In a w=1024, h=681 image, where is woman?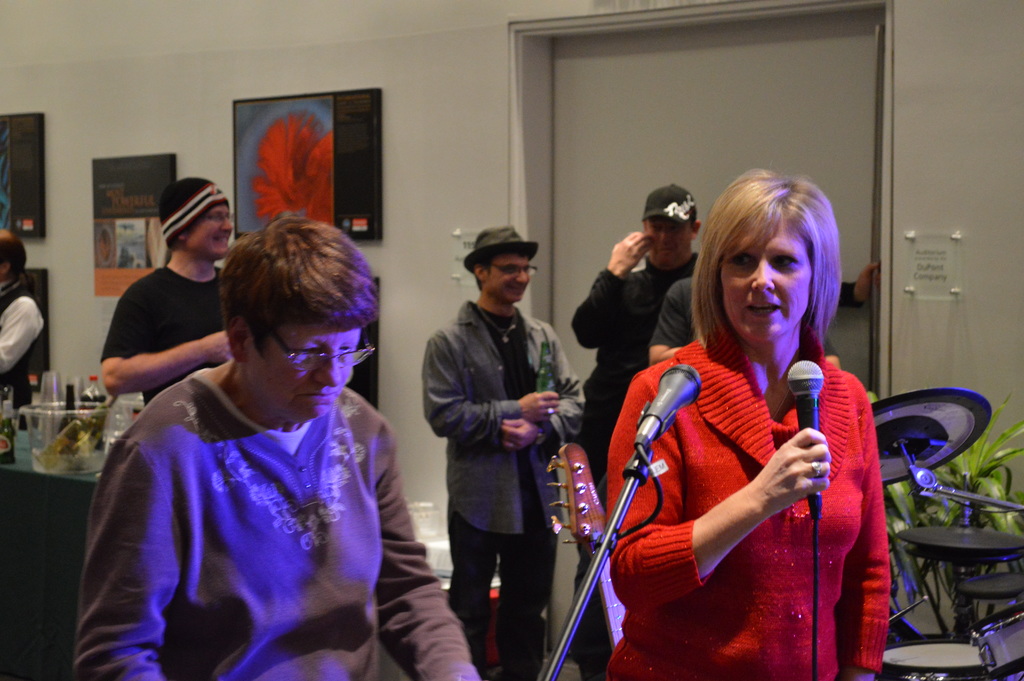
box(71, 218, 479, 680).
